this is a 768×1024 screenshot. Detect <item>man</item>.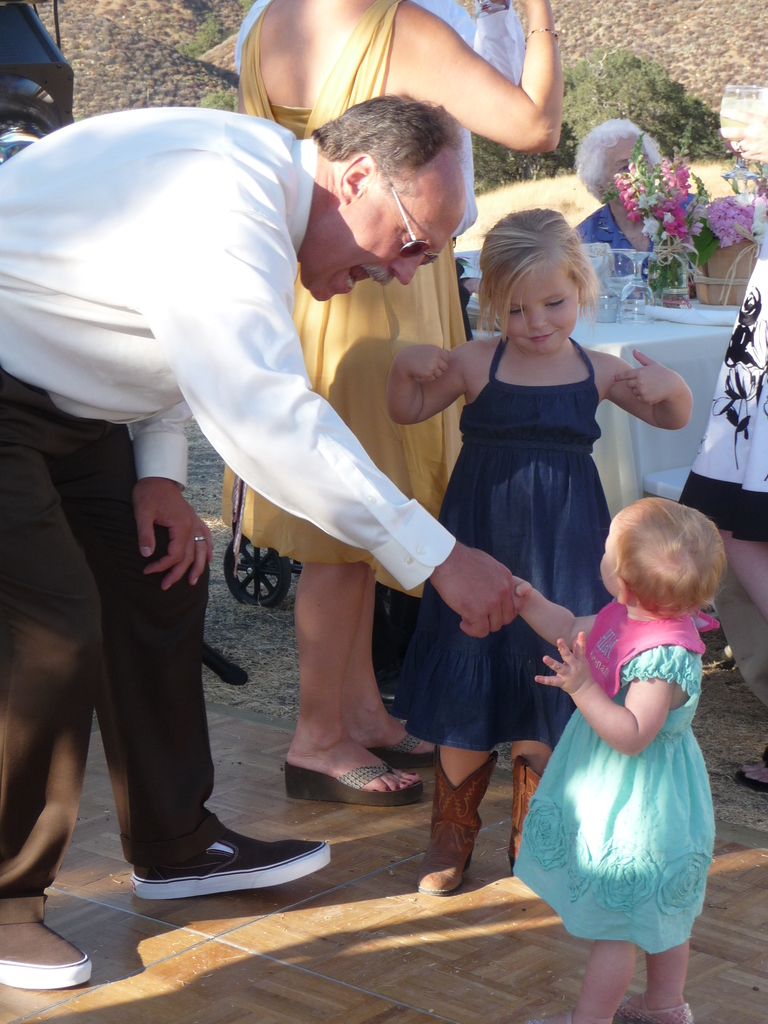
<bbox>43, 90, 516, 881</bbox>.
